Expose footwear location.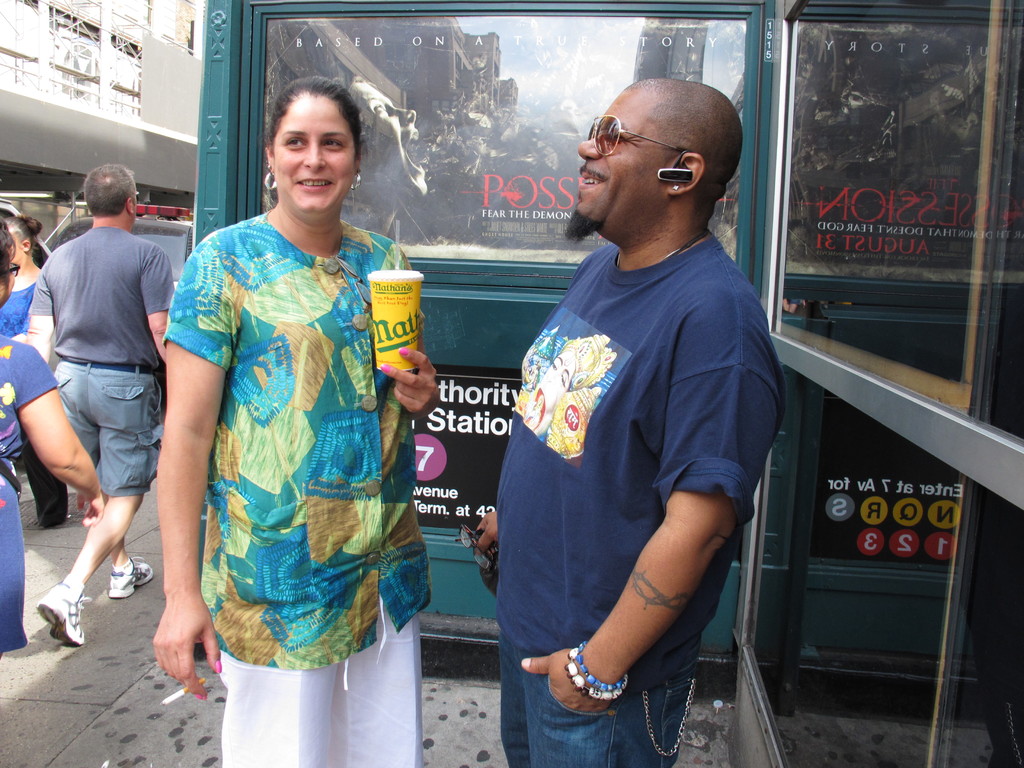
Exposed at box(114, 553, 154, 600).
